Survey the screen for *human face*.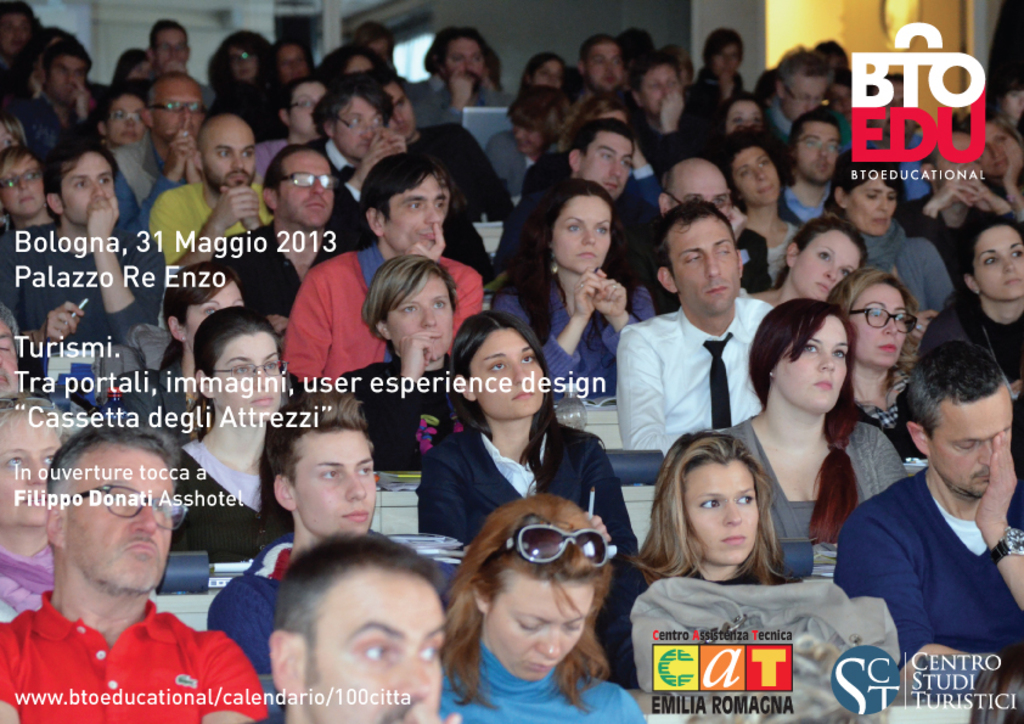
Survey found: l=530, t=61, r=561, b=84.
